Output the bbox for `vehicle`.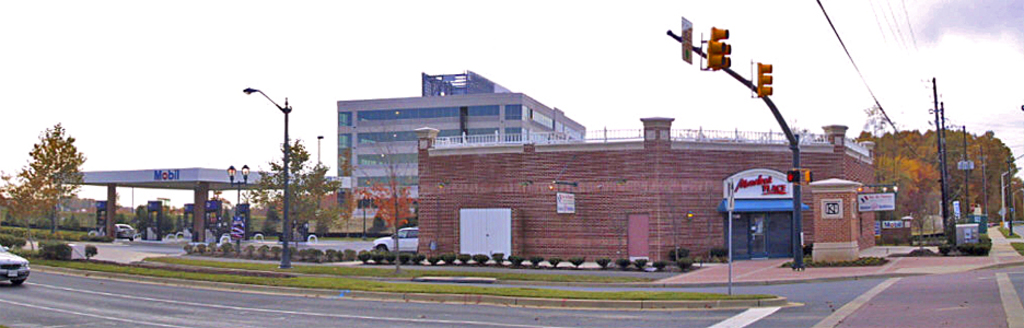
crop(114, 223, 130, 233).
